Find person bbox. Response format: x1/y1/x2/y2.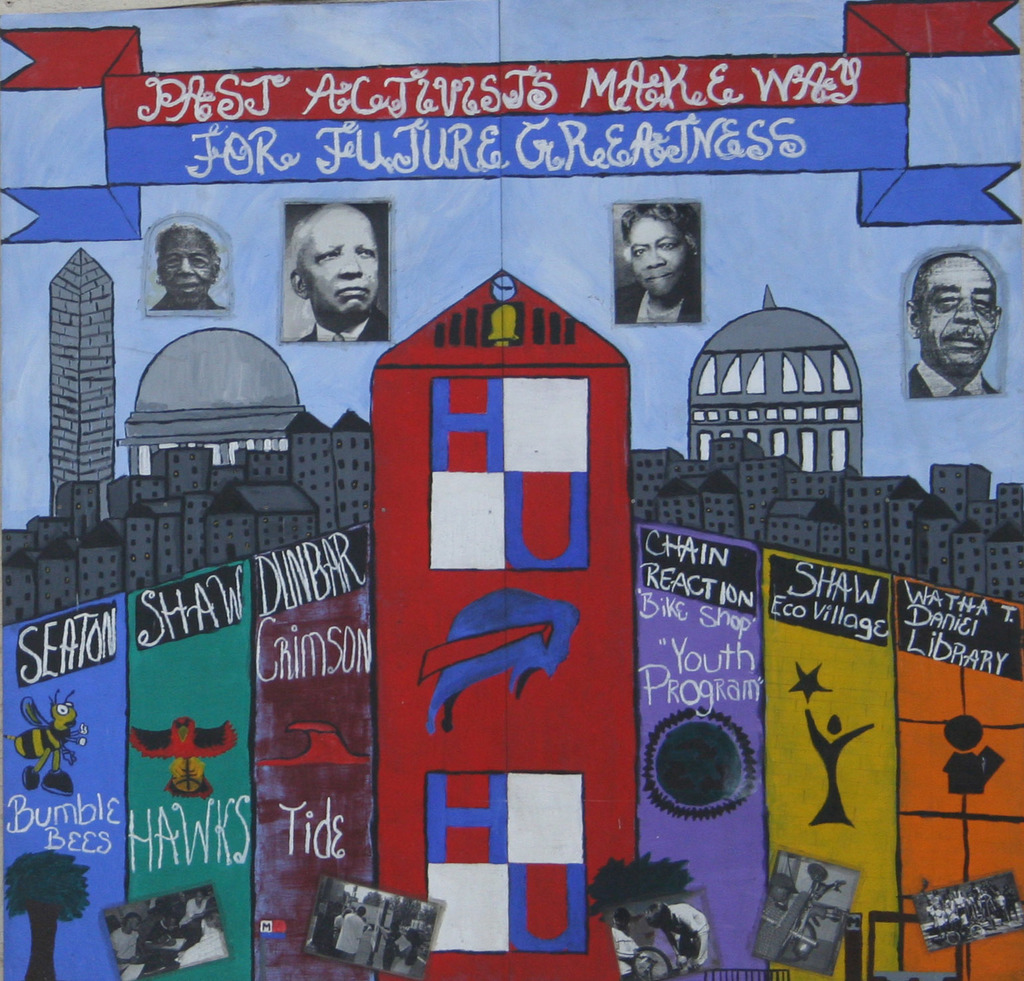
290/201/388/342.
